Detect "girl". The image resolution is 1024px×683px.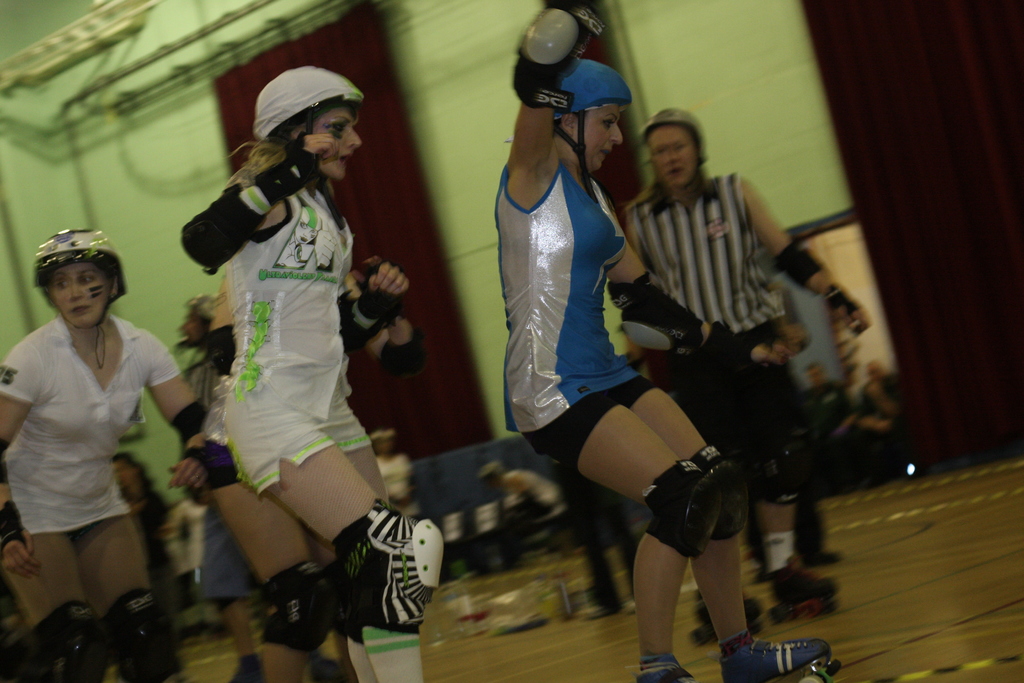
box(490, 0, 840, 682).
